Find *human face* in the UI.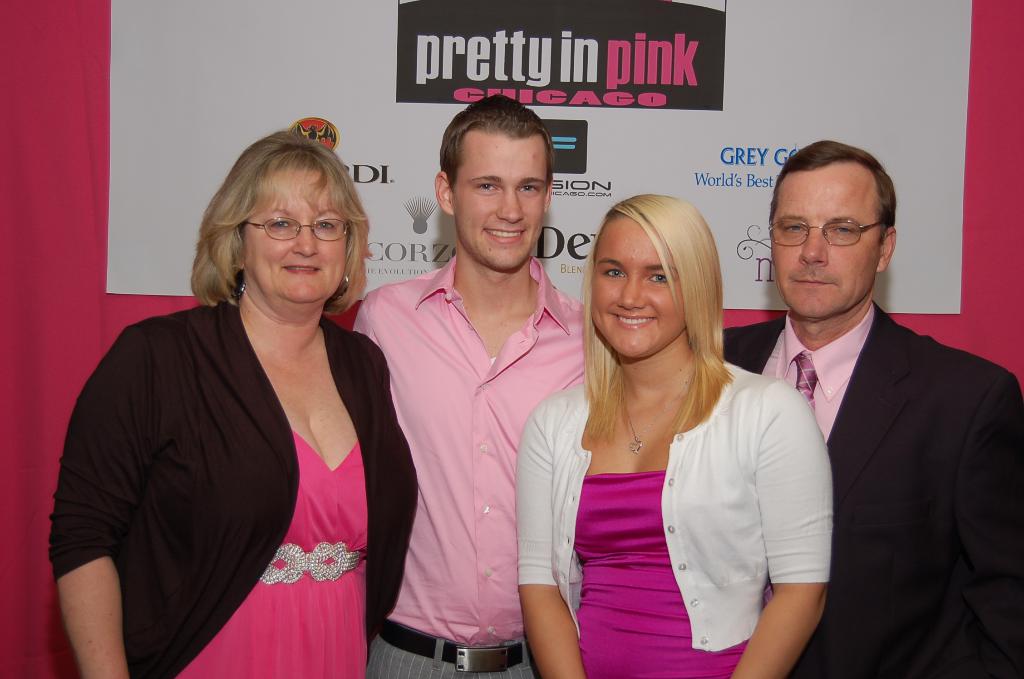
UI element at region(239, 168, 350, 313).
